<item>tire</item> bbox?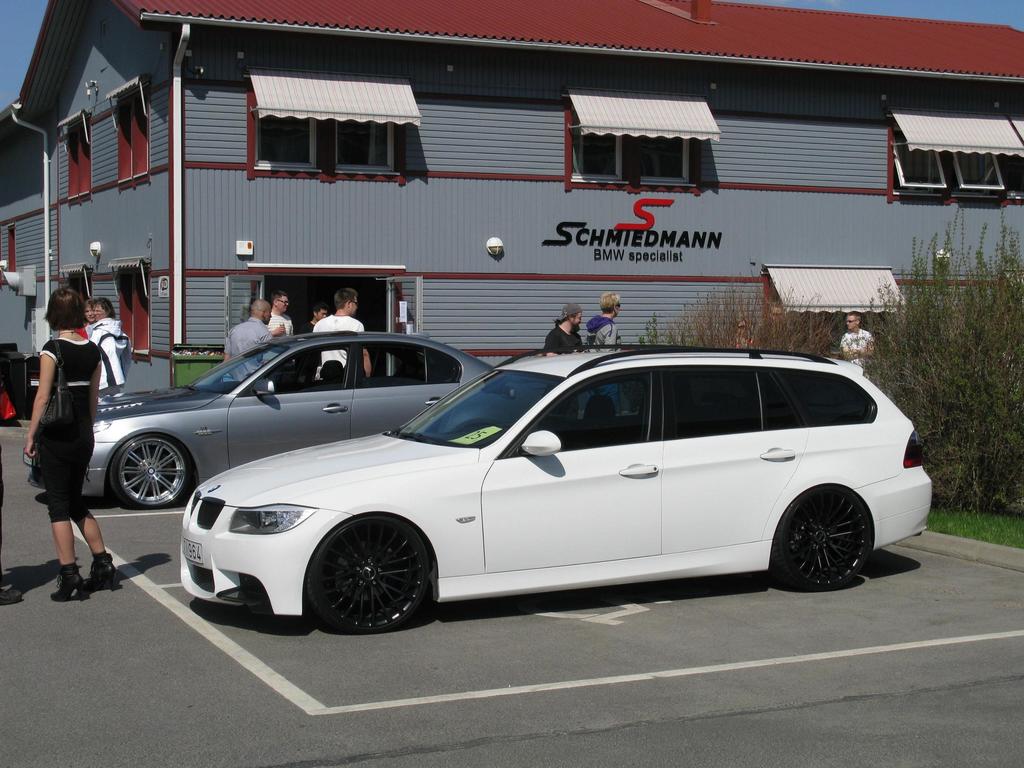
bbox(774, 481, 872, 589)
